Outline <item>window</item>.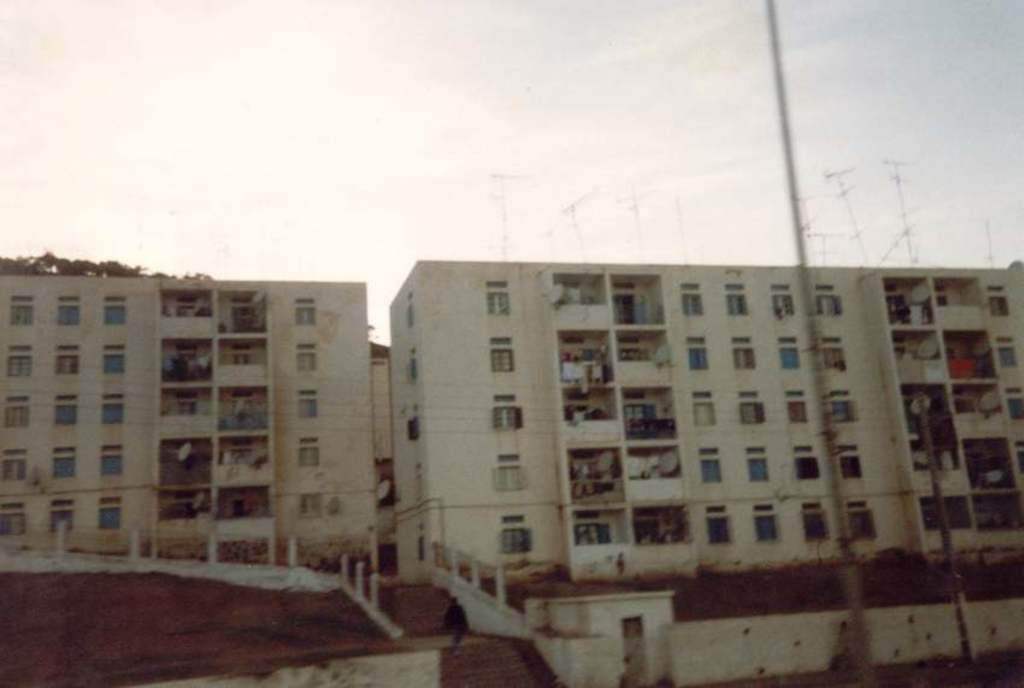
Outline: x1=4, y1=510, x2=27, y2=536.
